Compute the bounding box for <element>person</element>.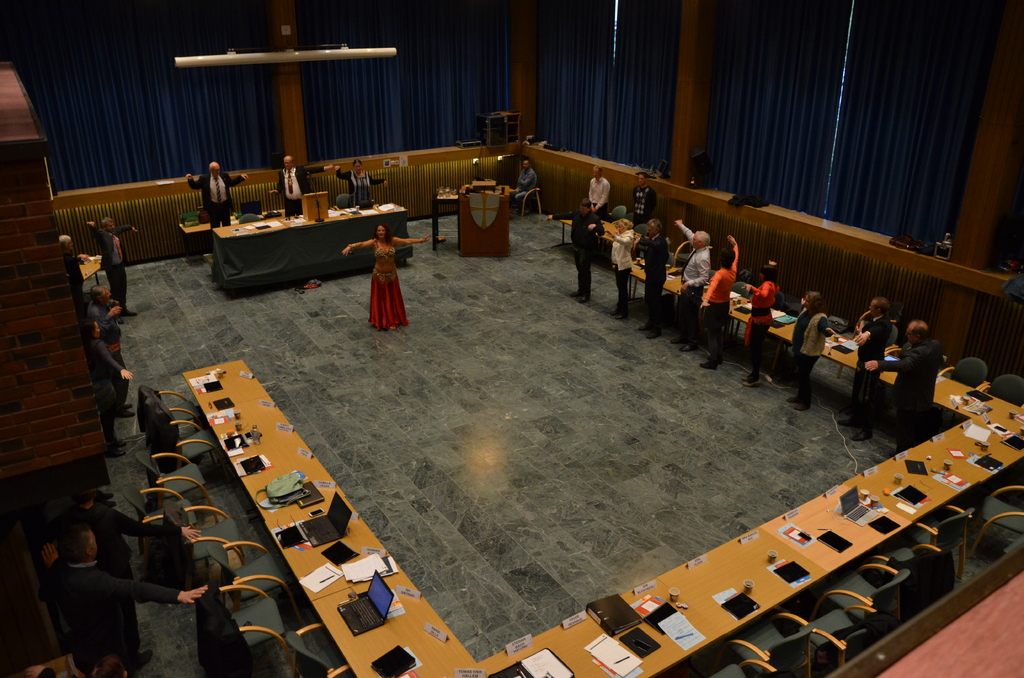
rect(47, 532, 209, 677).
